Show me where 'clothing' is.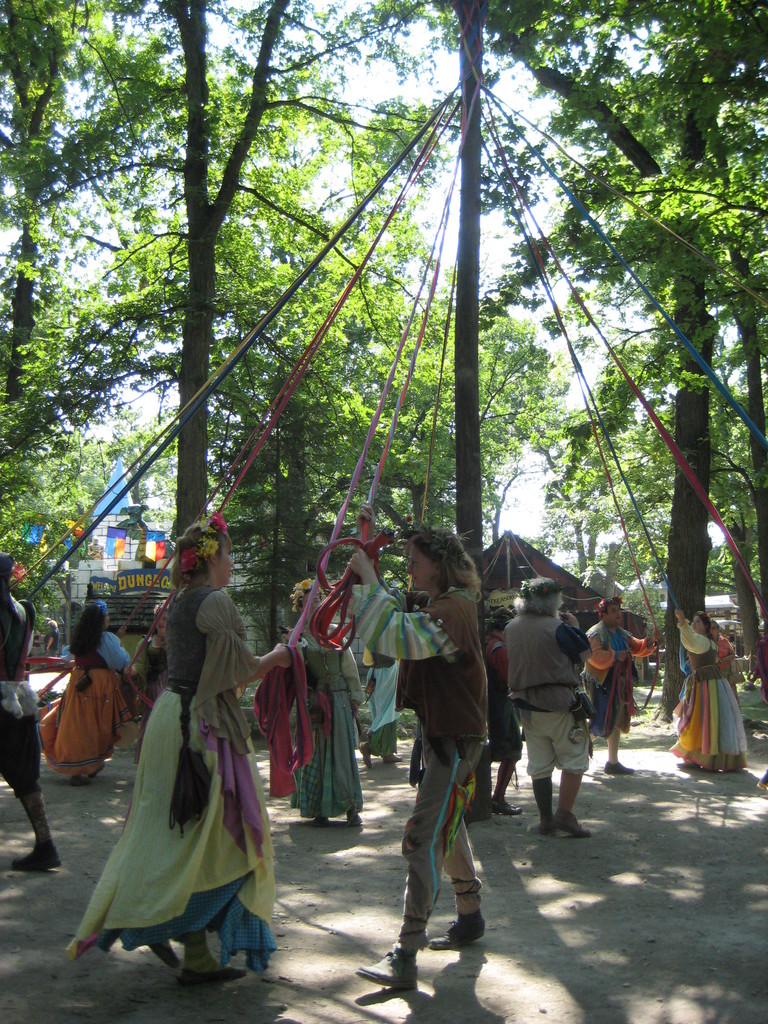
'clothing' is at (left=676, top=617, right=758, bottom=772).
